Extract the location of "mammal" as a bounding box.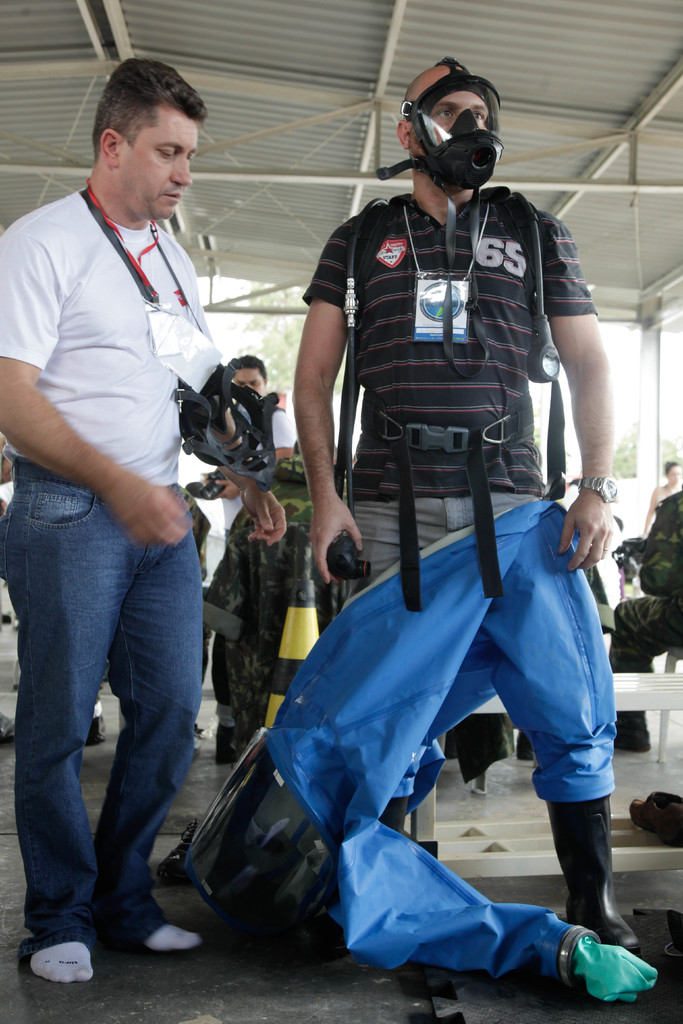
l=207, t=354, r=265, b=548.
